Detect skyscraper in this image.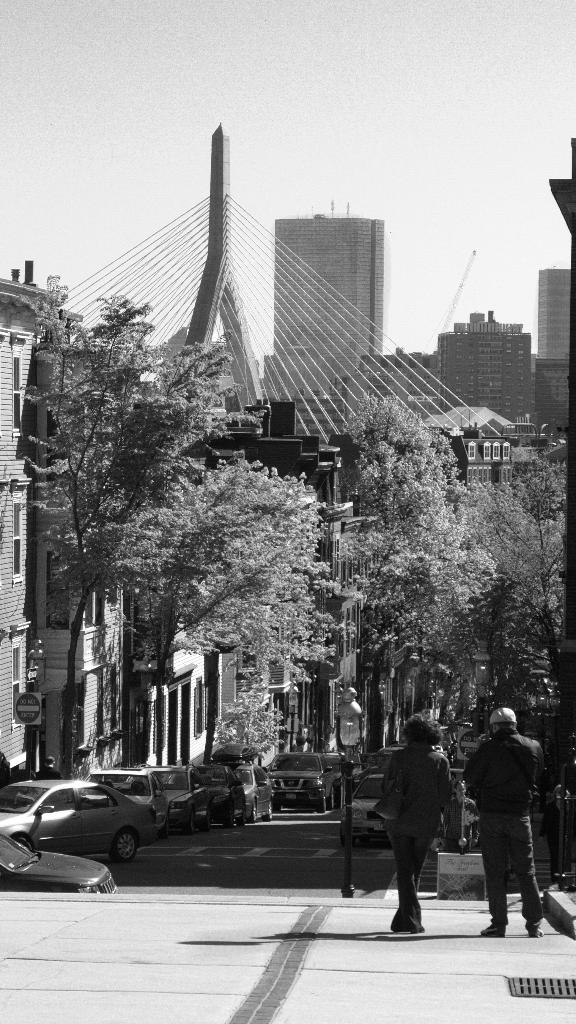
Detection: {"left": 434, "top": 284, "right": 542, "bottom": 425}.
